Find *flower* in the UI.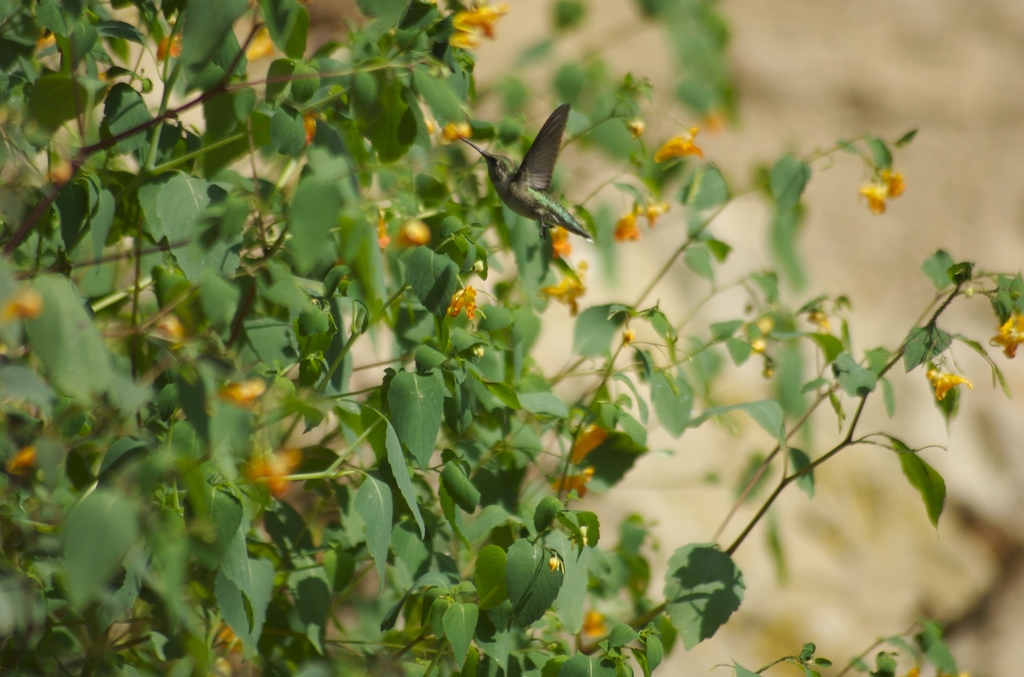
UI element at (927,369,974,400).
